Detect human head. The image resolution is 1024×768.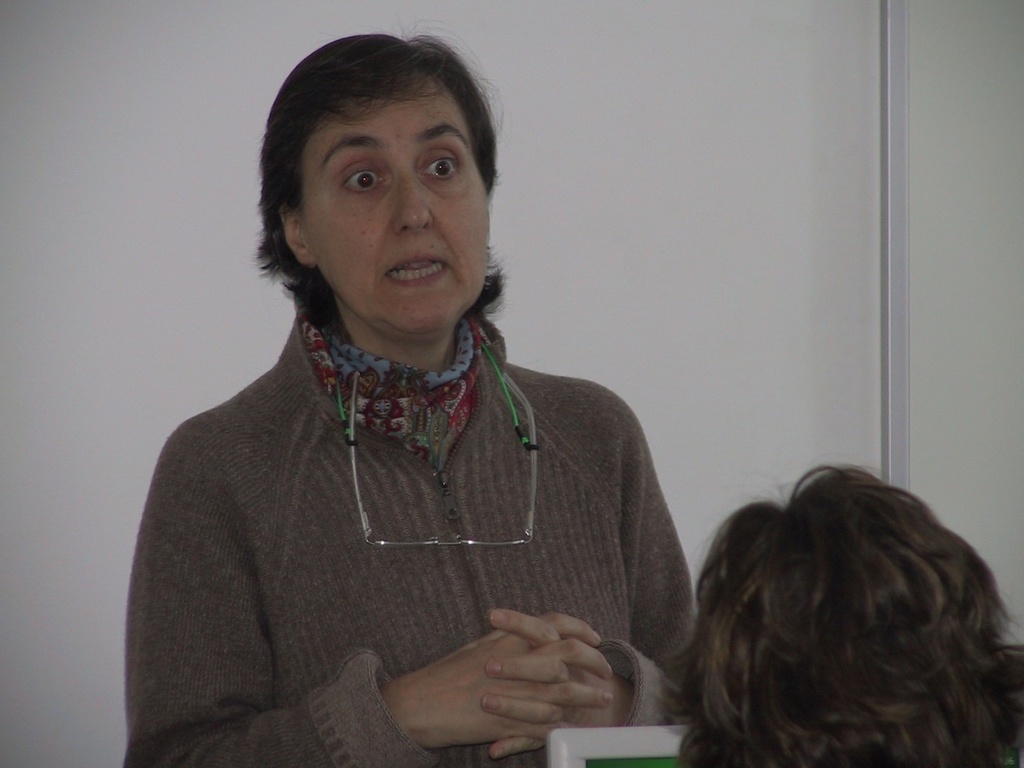
271,27,493,294.
